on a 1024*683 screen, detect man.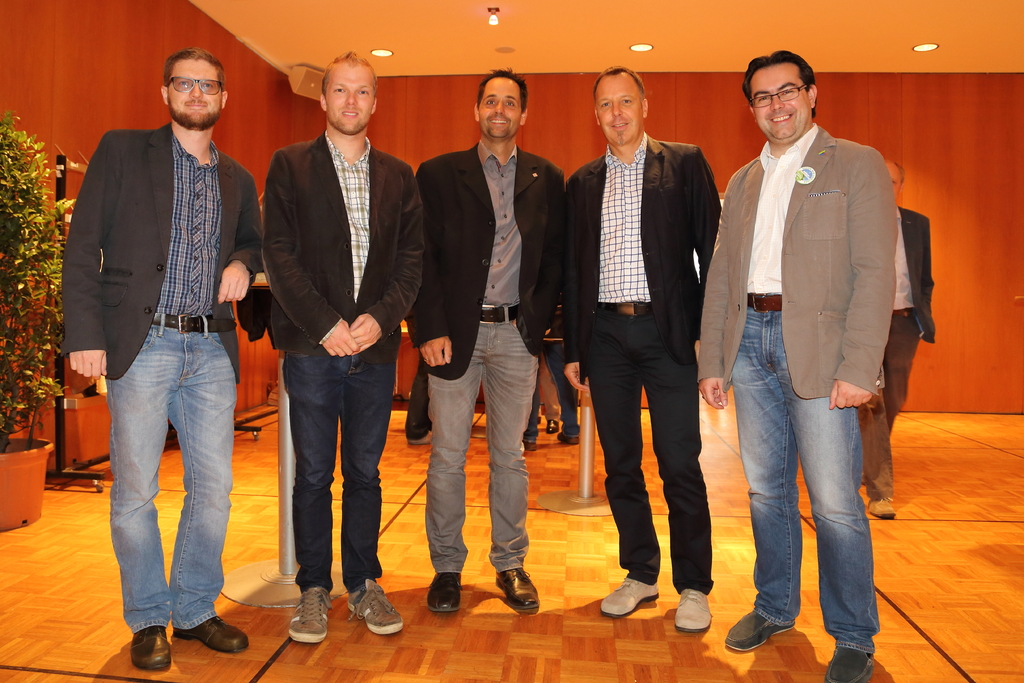
bbox(417, 68, 570, 620).
